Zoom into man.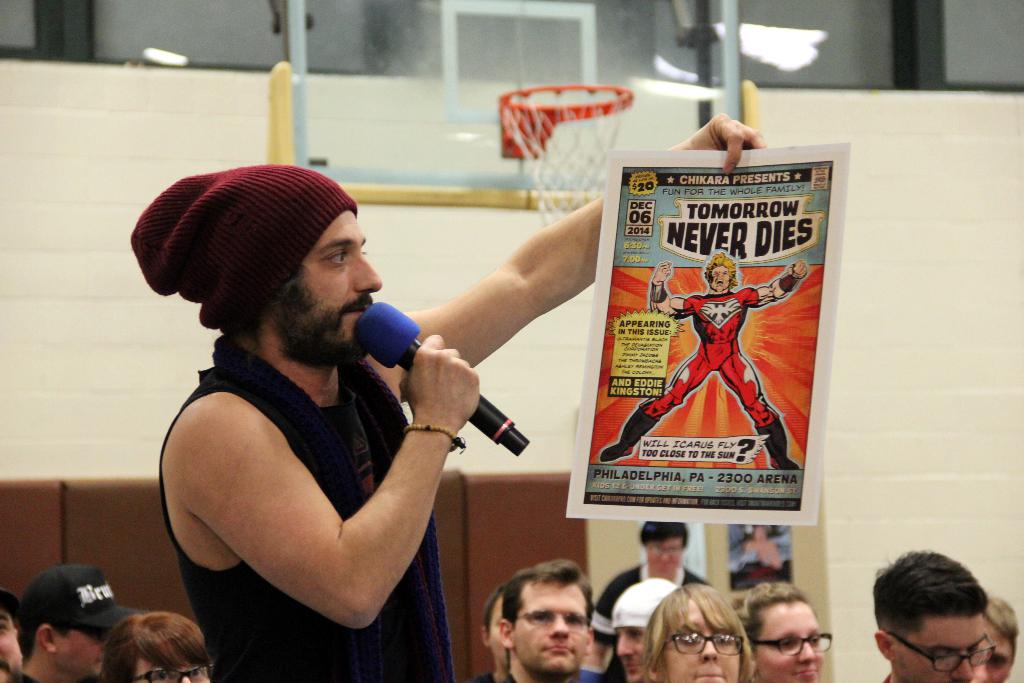
Zoom target: <bbox>24, 568, 132, 682</bbox>.
